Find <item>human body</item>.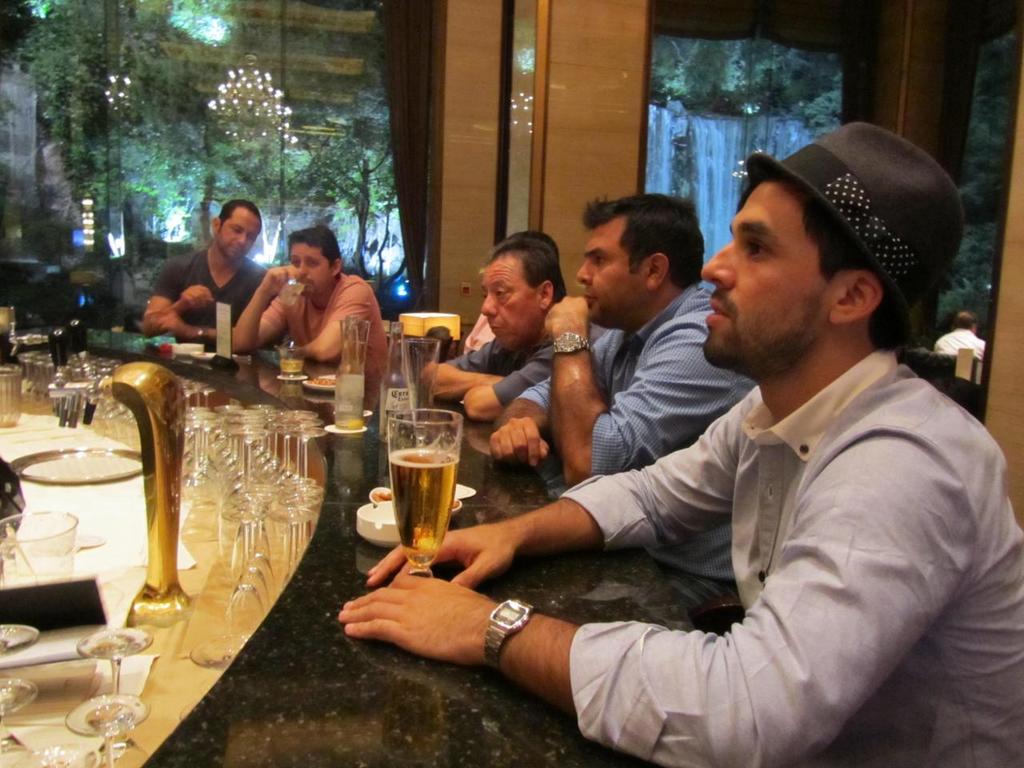
{"x1": 930, "y1": 312, "x2": 988, "y2": 362}.
